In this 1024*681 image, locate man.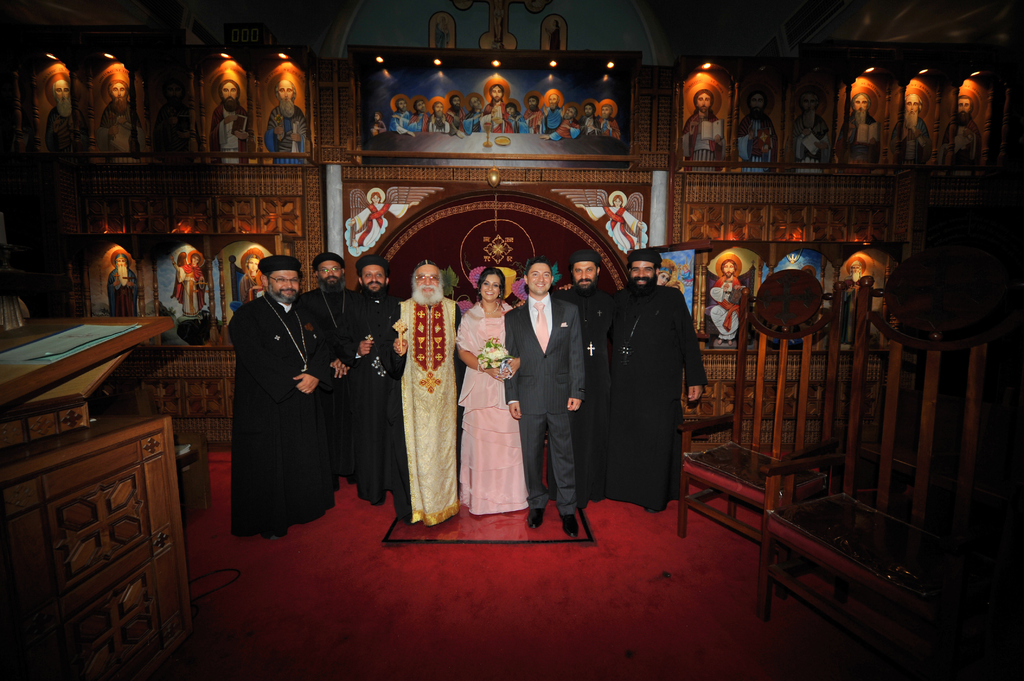
Bounding box: bbox=[209, 80, 250, 163].
